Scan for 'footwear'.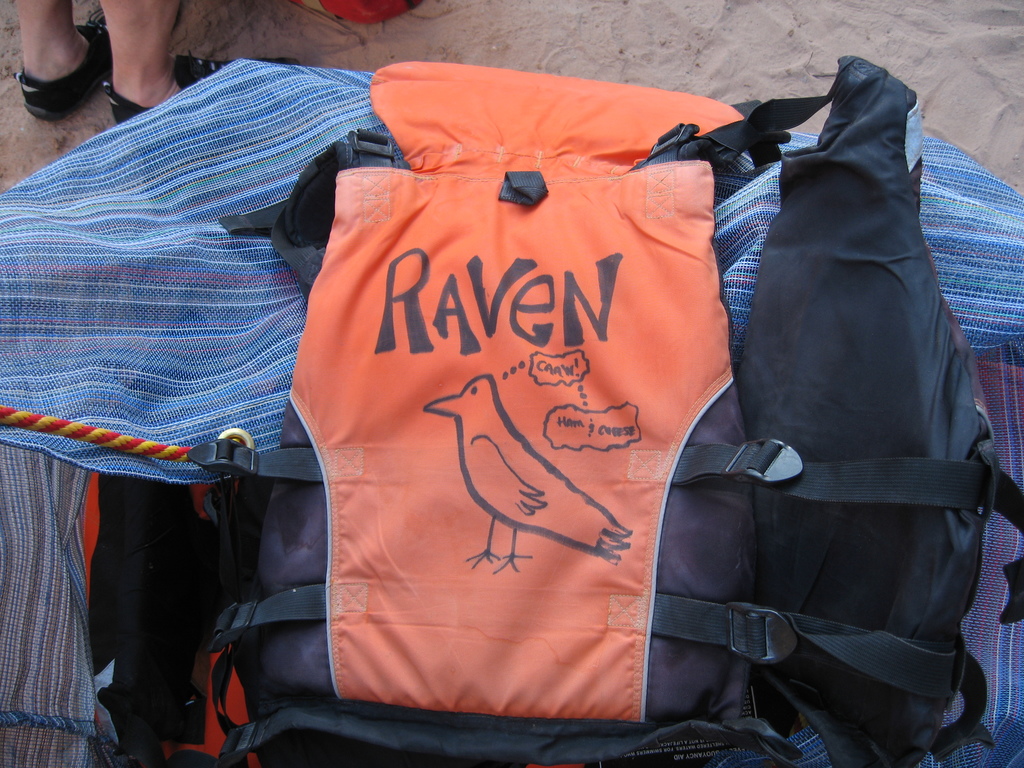
Scan result: BBox(16, 1, 186, 125).
